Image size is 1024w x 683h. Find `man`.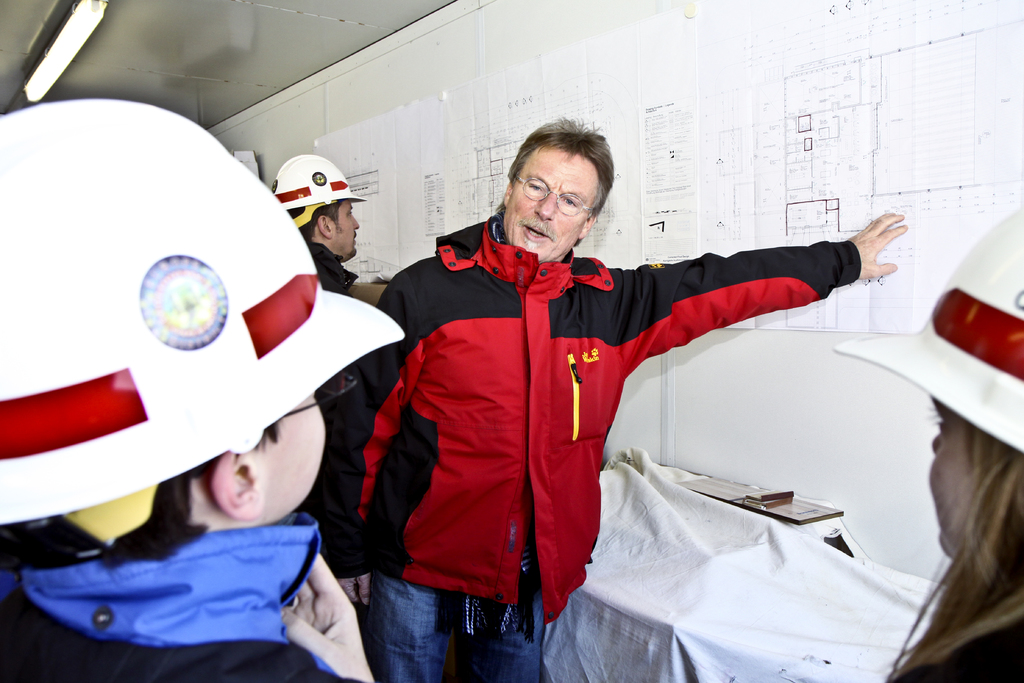
x1=270 y1=155 x2=379 y2=292.
